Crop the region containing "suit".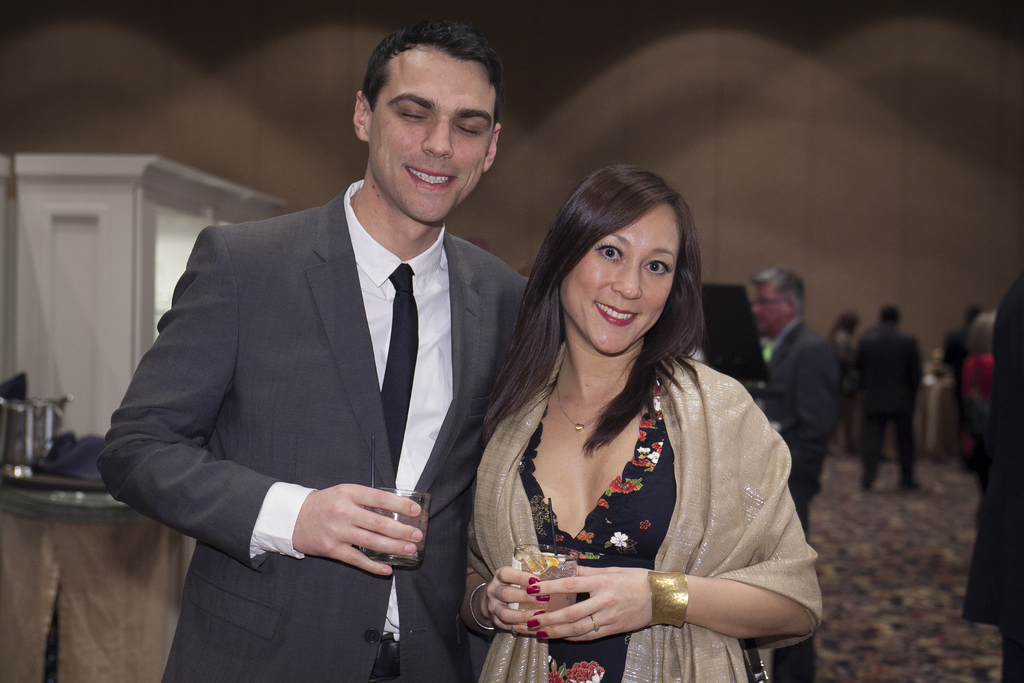
Crop region: {"left": 968, "top": 272, "right": 1023, "bottom": 682}.
